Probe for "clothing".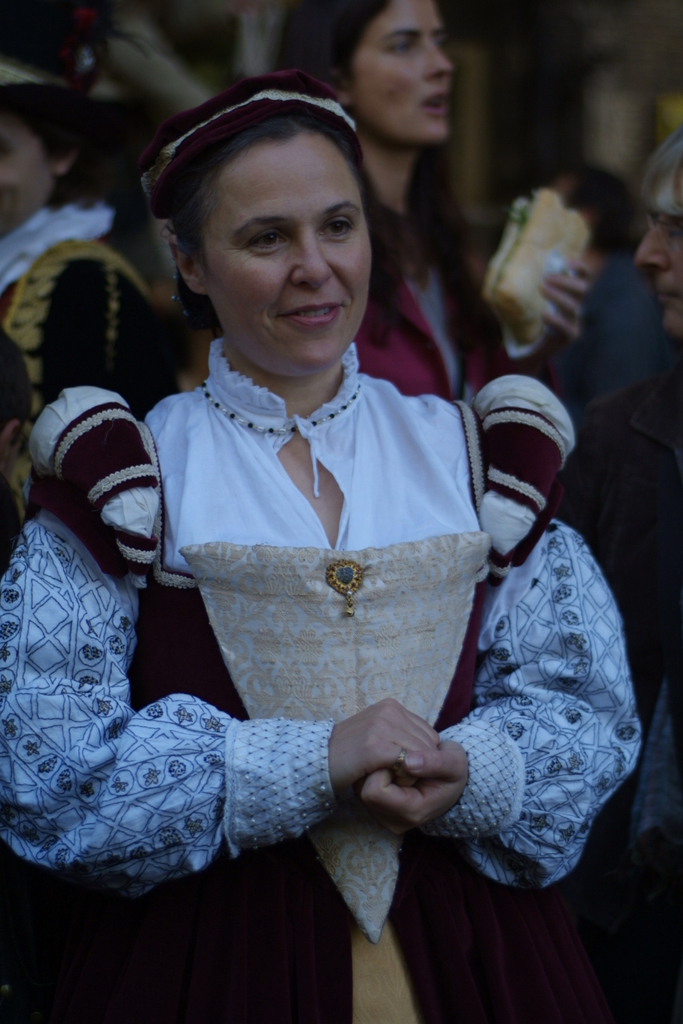
Probe result: BBox(73, 250, 588, 976).
